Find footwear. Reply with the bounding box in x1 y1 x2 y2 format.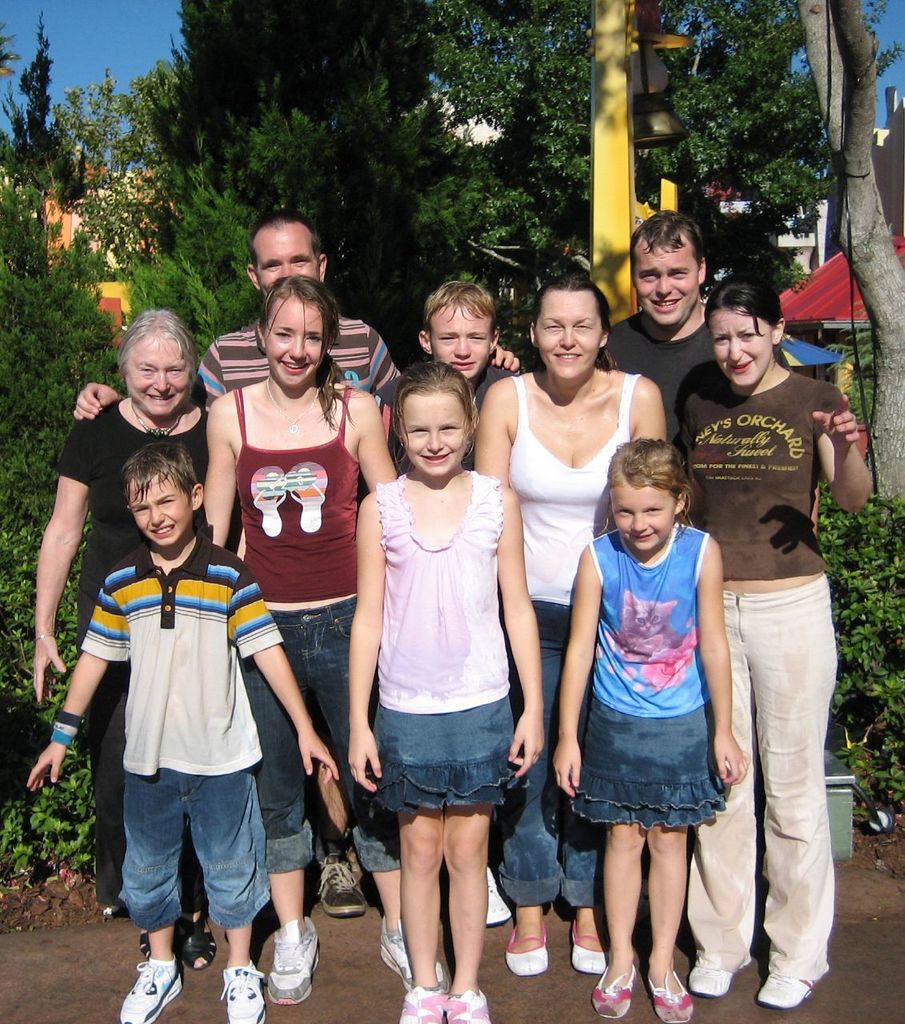
446 983 492 1023.
